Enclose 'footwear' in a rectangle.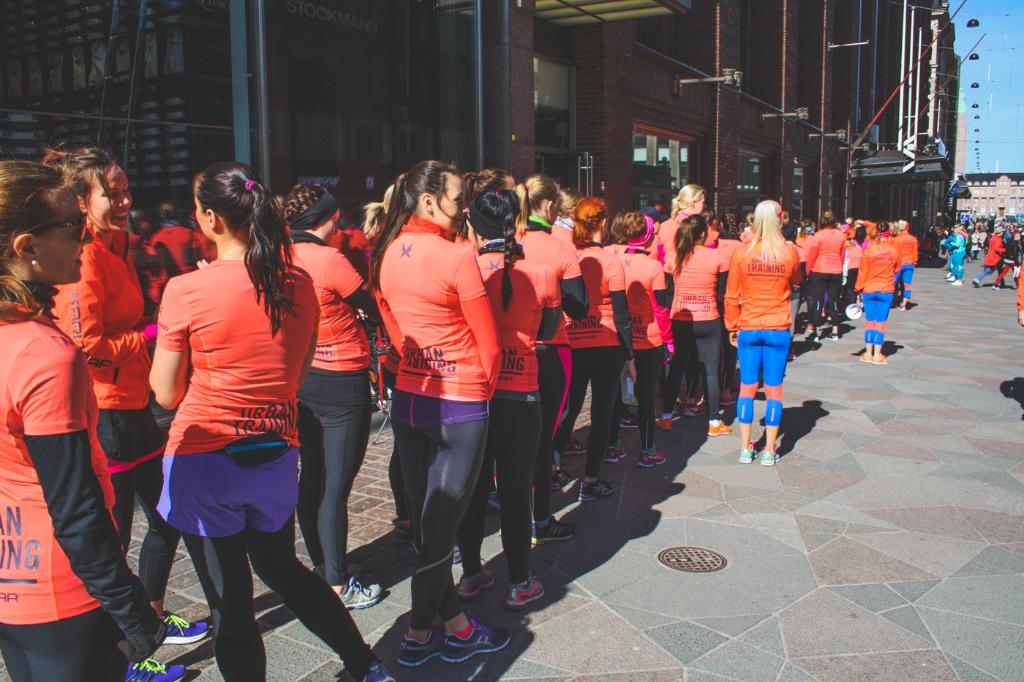
[left=530, top=515, right=578, bottom=546].
